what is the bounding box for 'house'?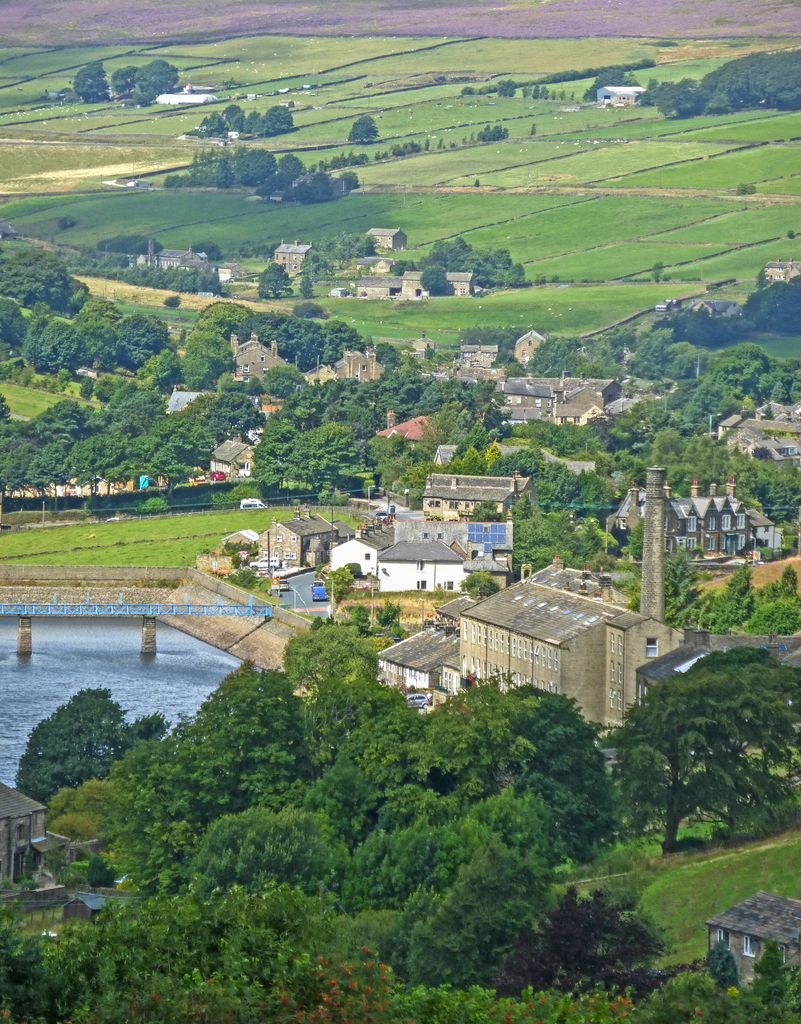
box=[255, 512, 338, 570].
